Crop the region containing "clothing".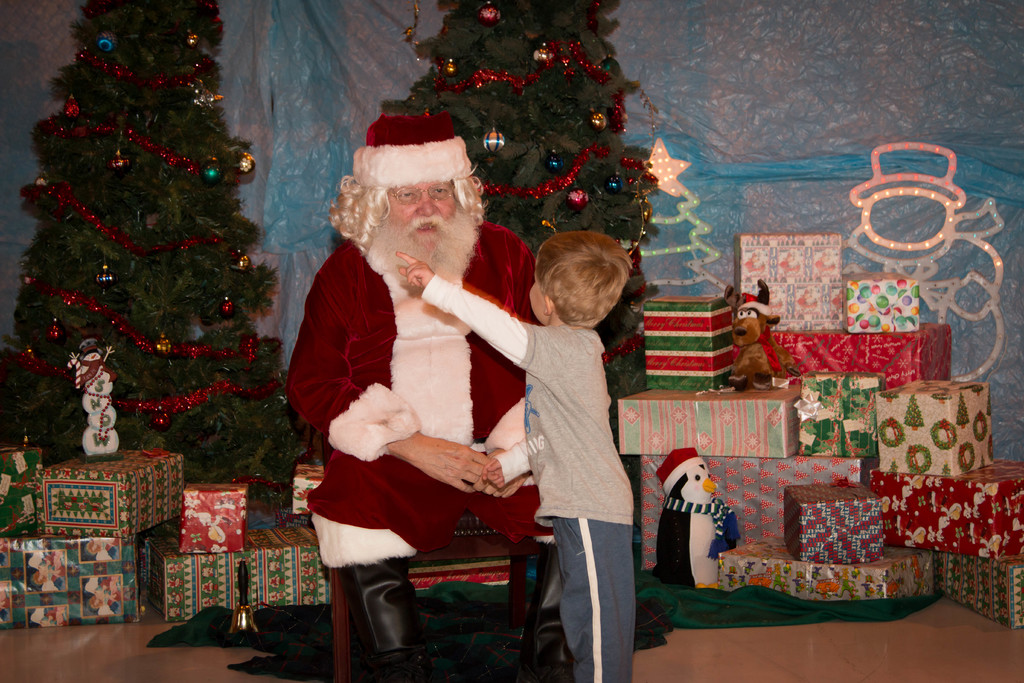
Crop region: (left=353, top=115, right=473, bottom=191).
